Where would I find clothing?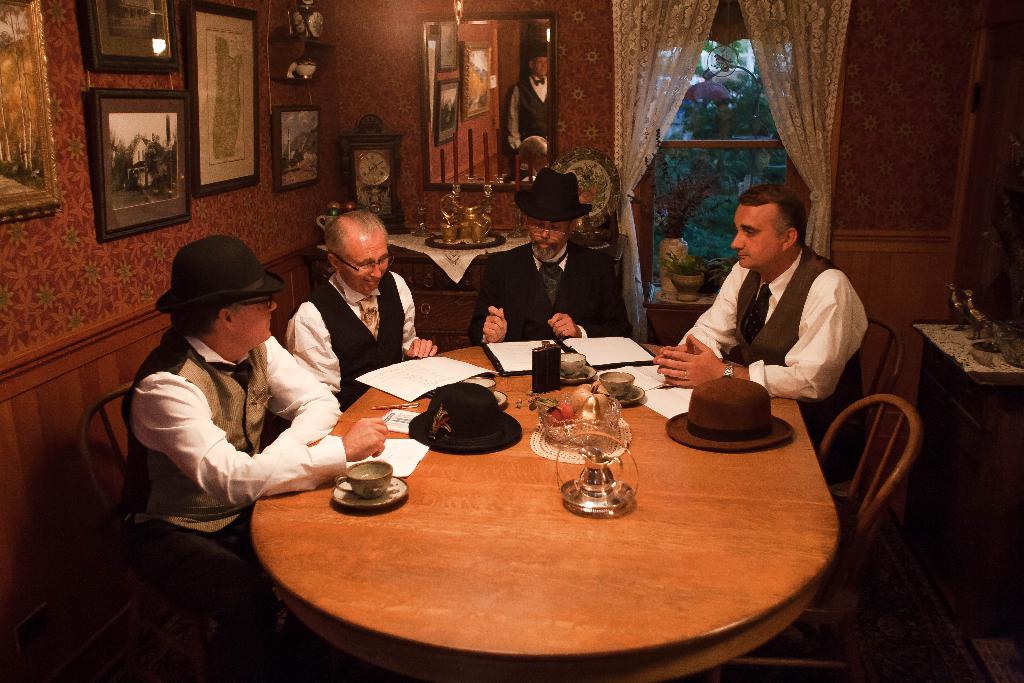
At box=[465, 242, 634, 346].
